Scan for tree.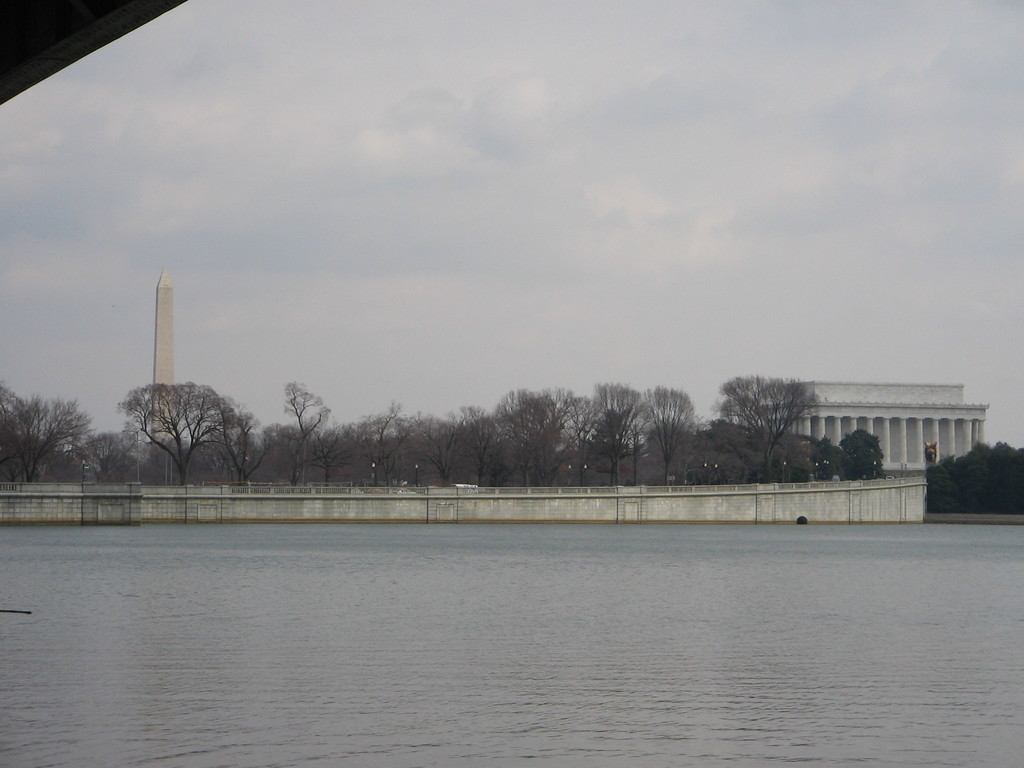
Scan result: box(552, 392, 607, 491).
